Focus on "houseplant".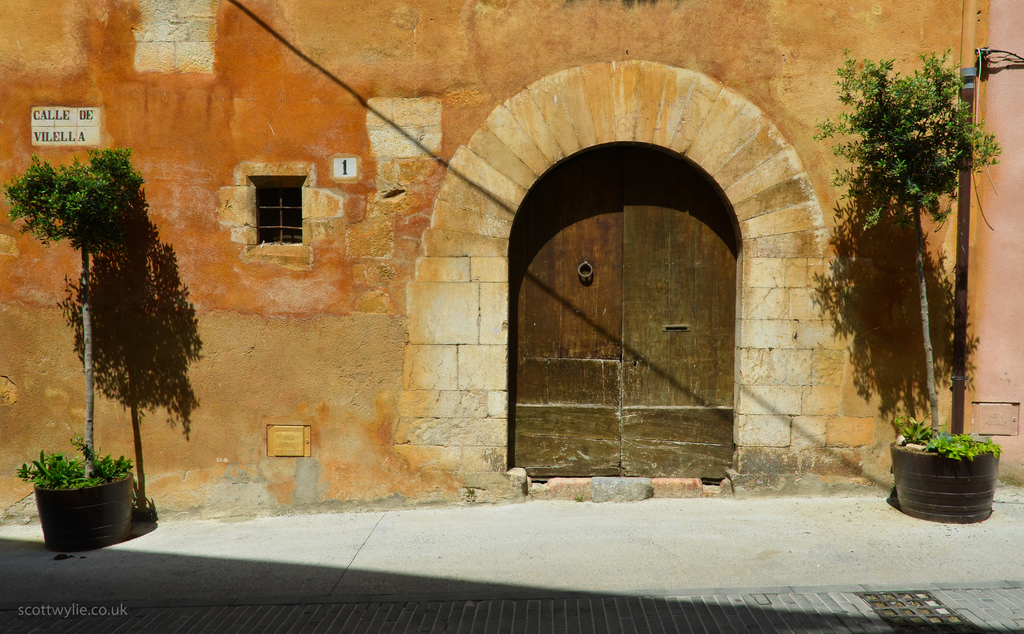
Focused at (left=890, top=424, right=1005, bottom=537).
